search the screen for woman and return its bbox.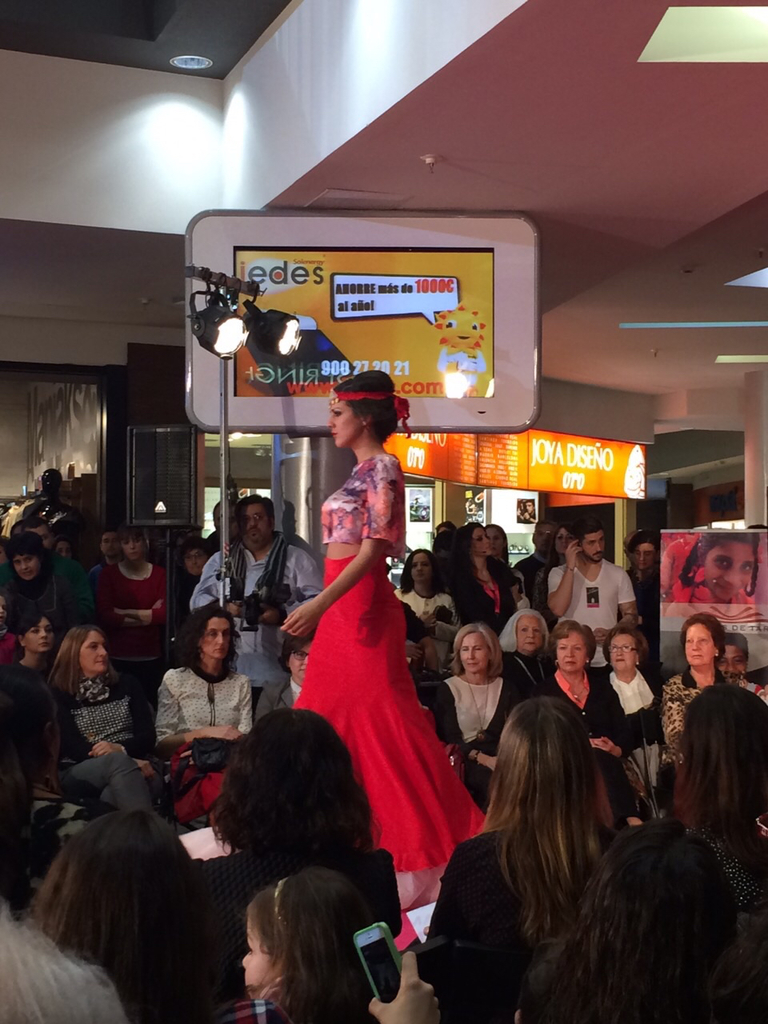
Found: (x1=147, y1=610, x2=253, y2=762).
